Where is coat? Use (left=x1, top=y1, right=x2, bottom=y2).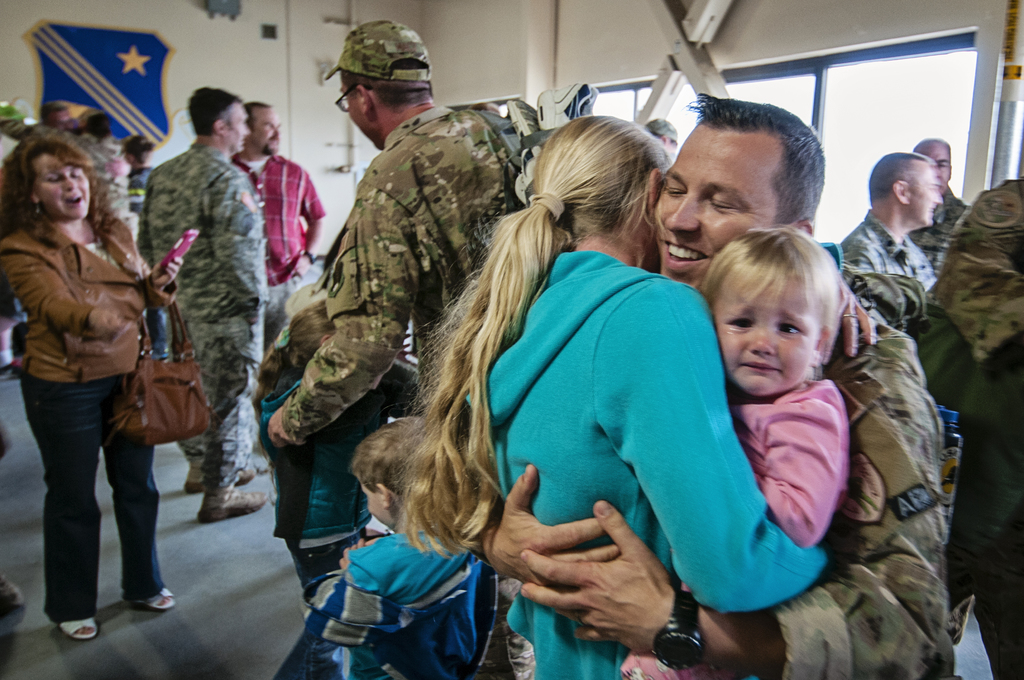
(left=0, top=208, right=155, bottom=382).
